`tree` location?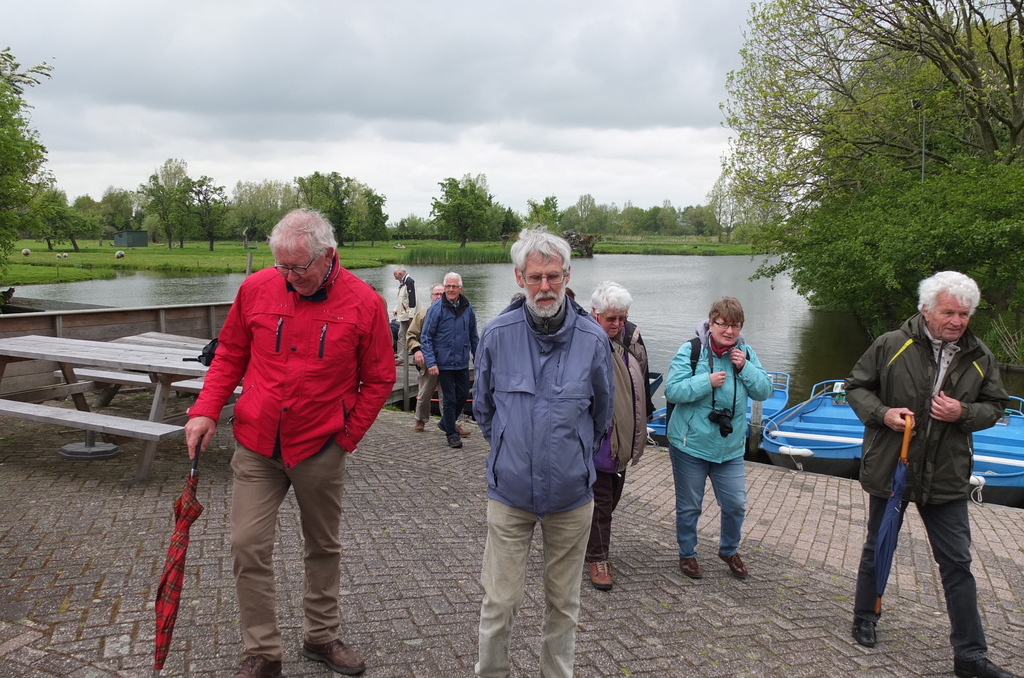
<bbox>25, 193, 106, 250</bbox>
